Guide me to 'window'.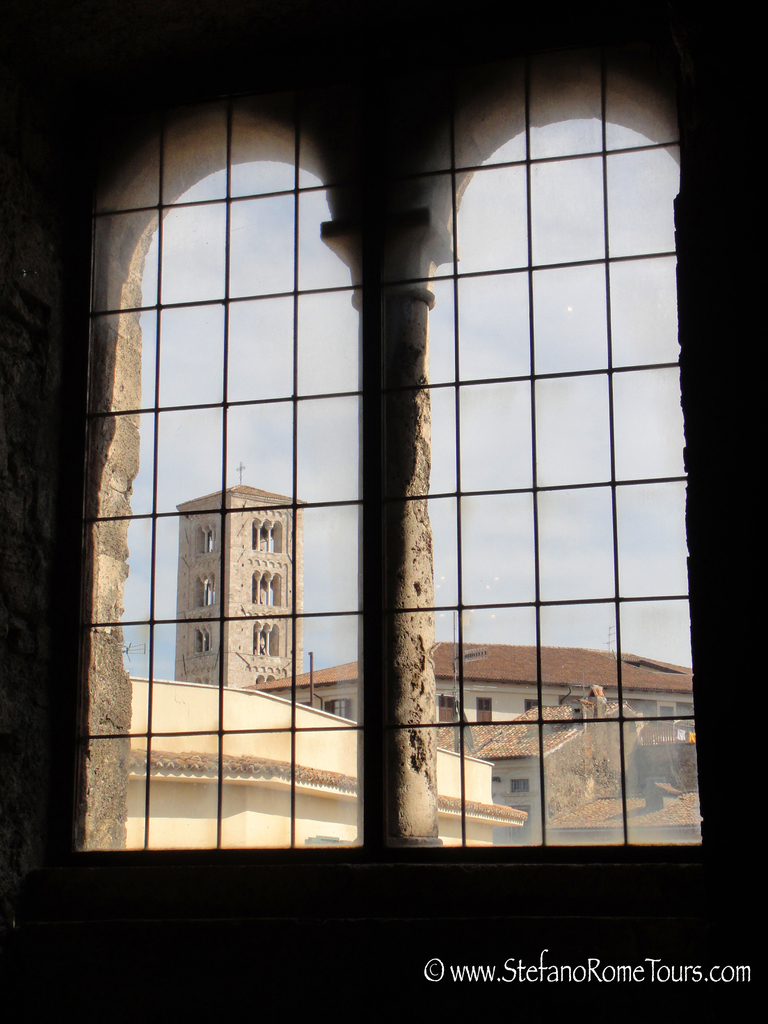
Guidance: (251,521,280,554).
